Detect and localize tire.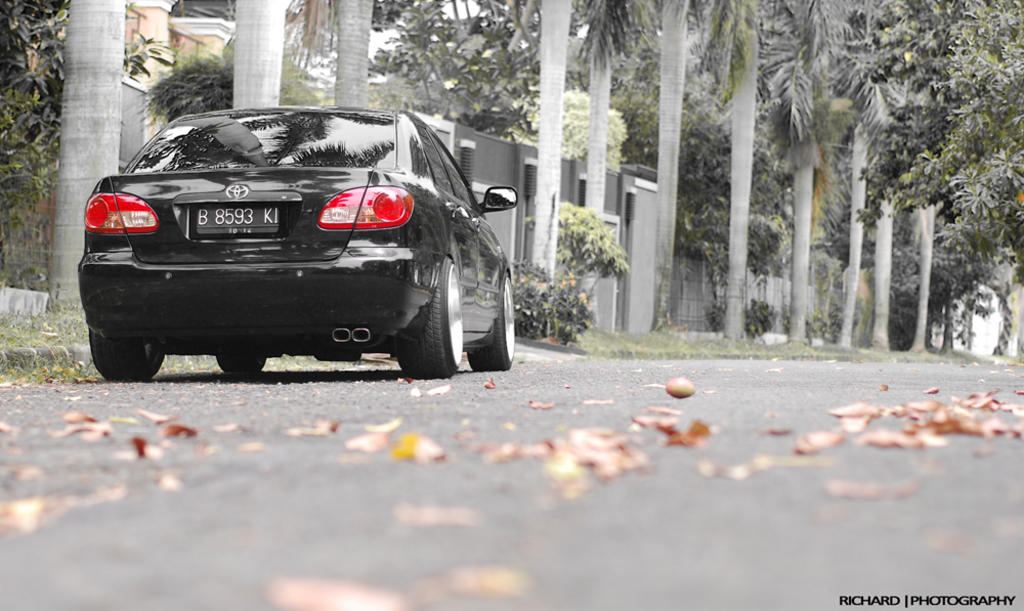
Localized at {"left": 215, "top": 353, "right": 264, "bottom": 378}.
